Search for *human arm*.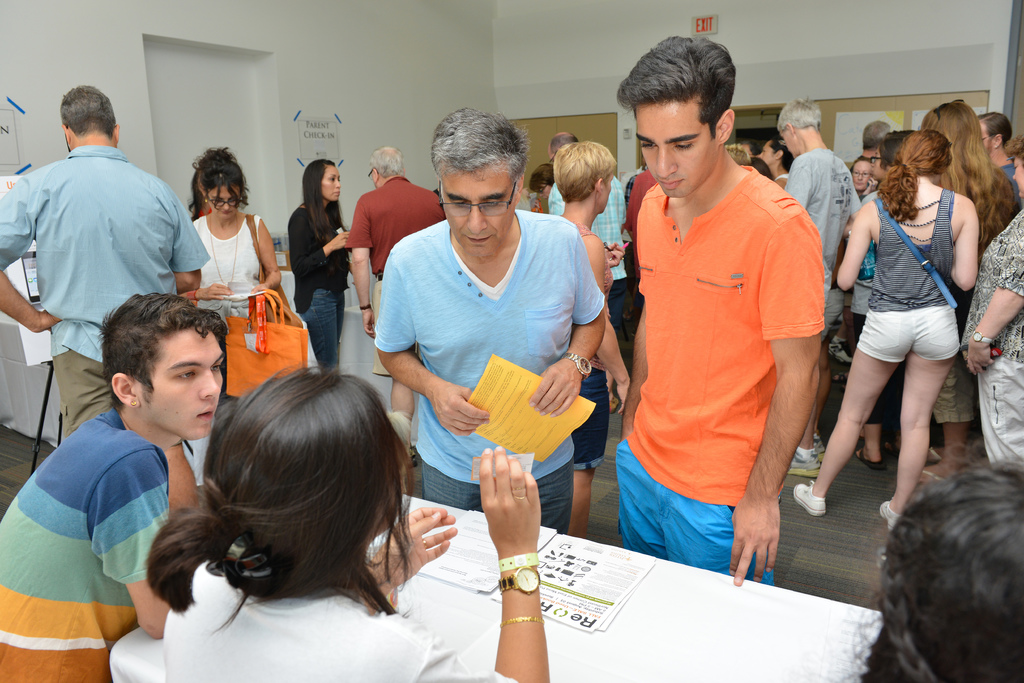
Found at detection(831, 206, 872, 290).
